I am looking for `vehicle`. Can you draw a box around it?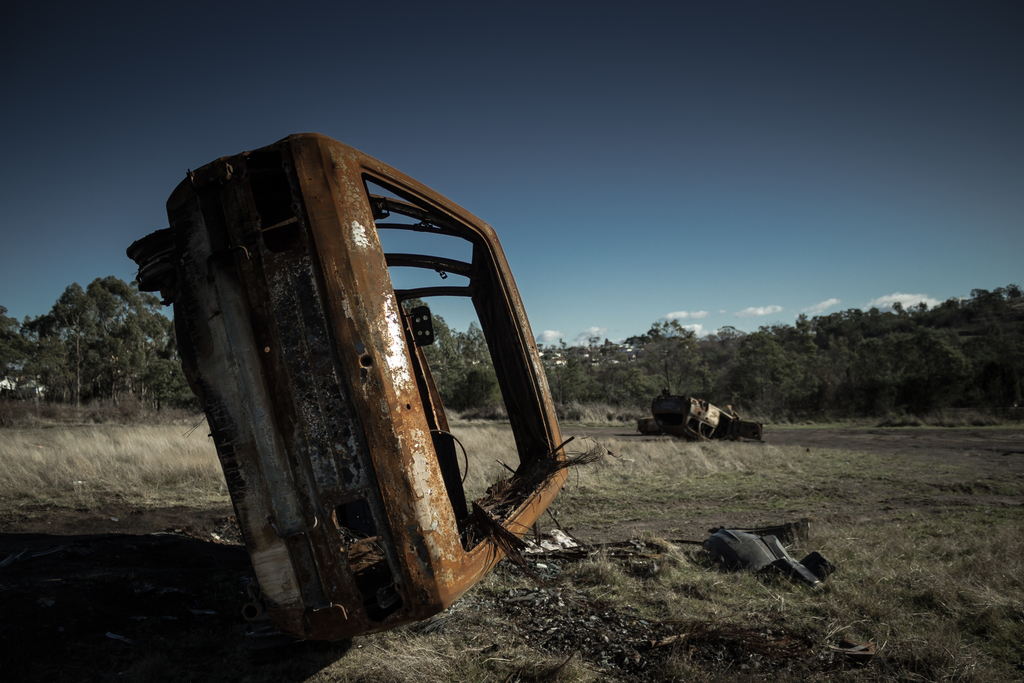
Sure, the bounding box is Rect(651, 400, 767, 449).
